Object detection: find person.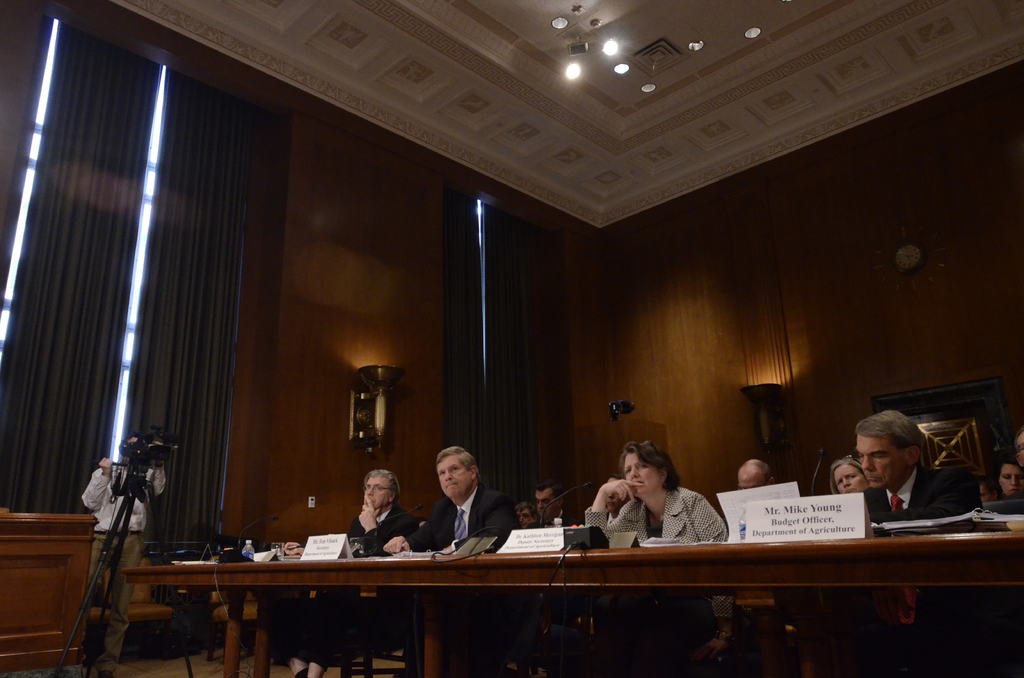
{"x1": 824, "y1": 453, "x2": 873, "y2": 496}.
